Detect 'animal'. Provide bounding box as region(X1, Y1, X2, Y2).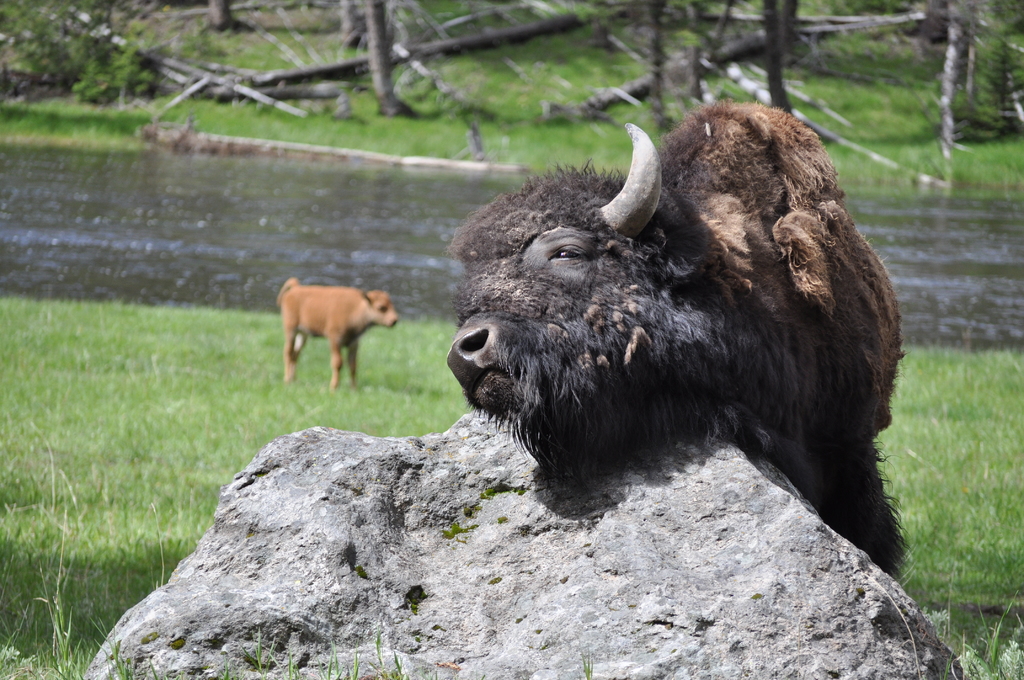
region(266, 274, 396, 389).
